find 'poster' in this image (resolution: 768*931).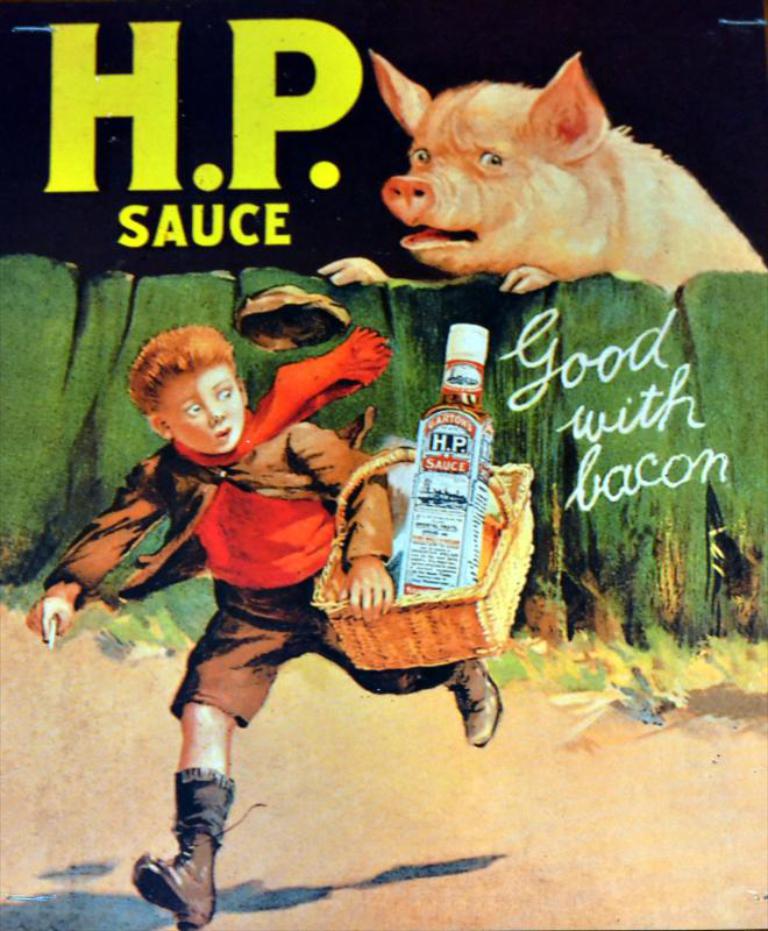
(x1=0, y1=0, x2=767, y2=930).
